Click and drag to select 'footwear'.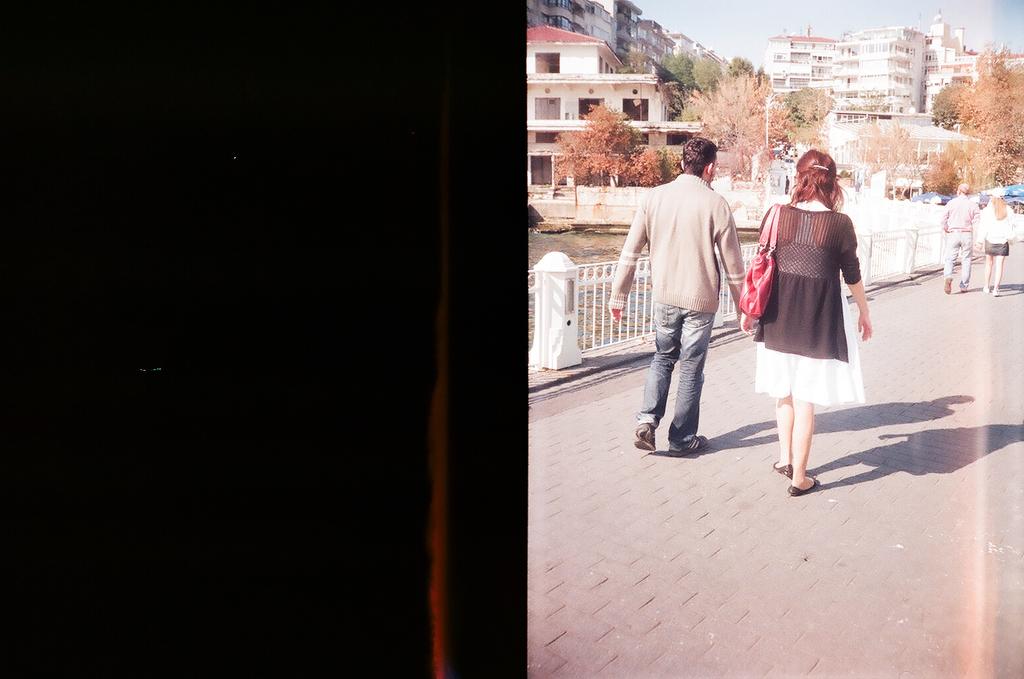
Selection: pyautogui.locateOnScreen(781, 428, 848, 494).
